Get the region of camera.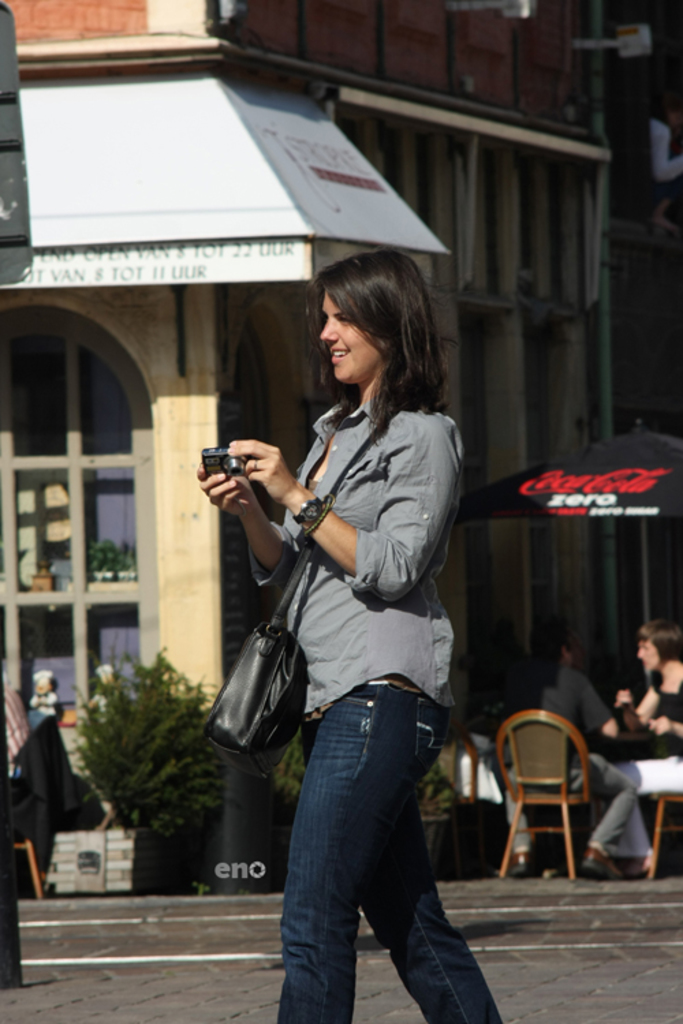
(x1=201, y1=449, x2=246, y2=478).
